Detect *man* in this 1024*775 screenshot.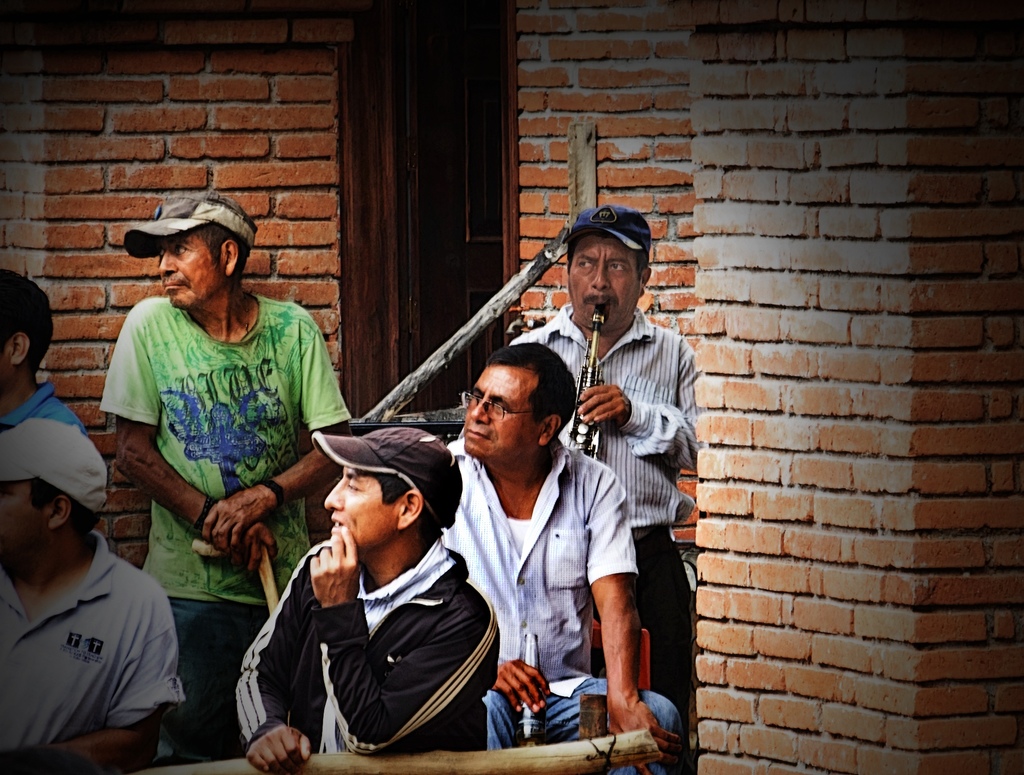
Detection: [0, 262, 87, 432].
